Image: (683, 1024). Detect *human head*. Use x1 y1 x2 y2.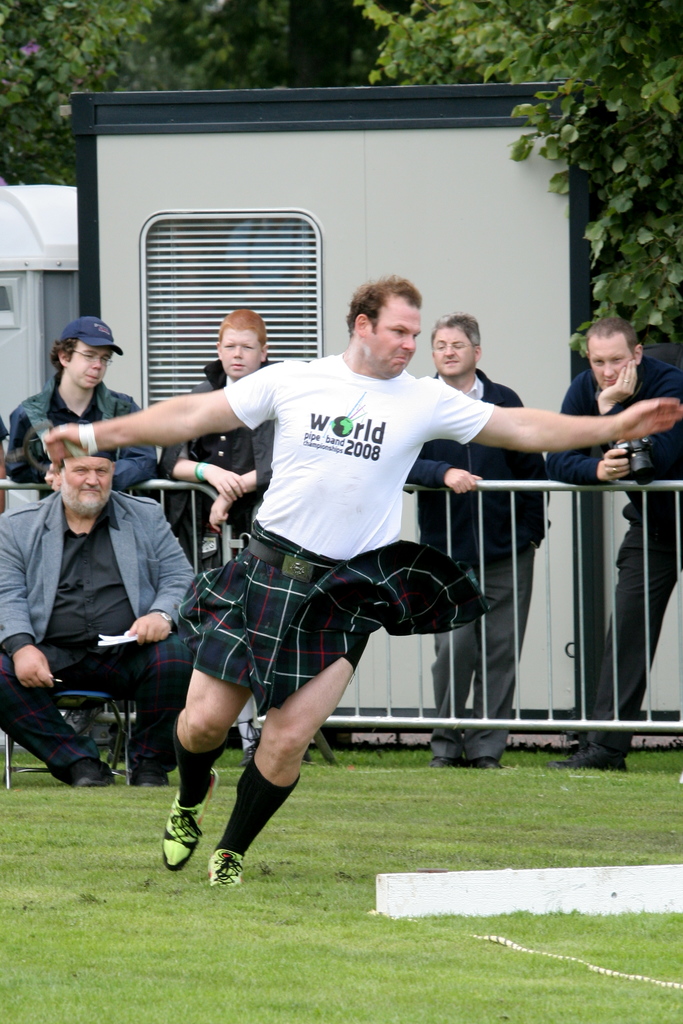
591 326 643 383.
